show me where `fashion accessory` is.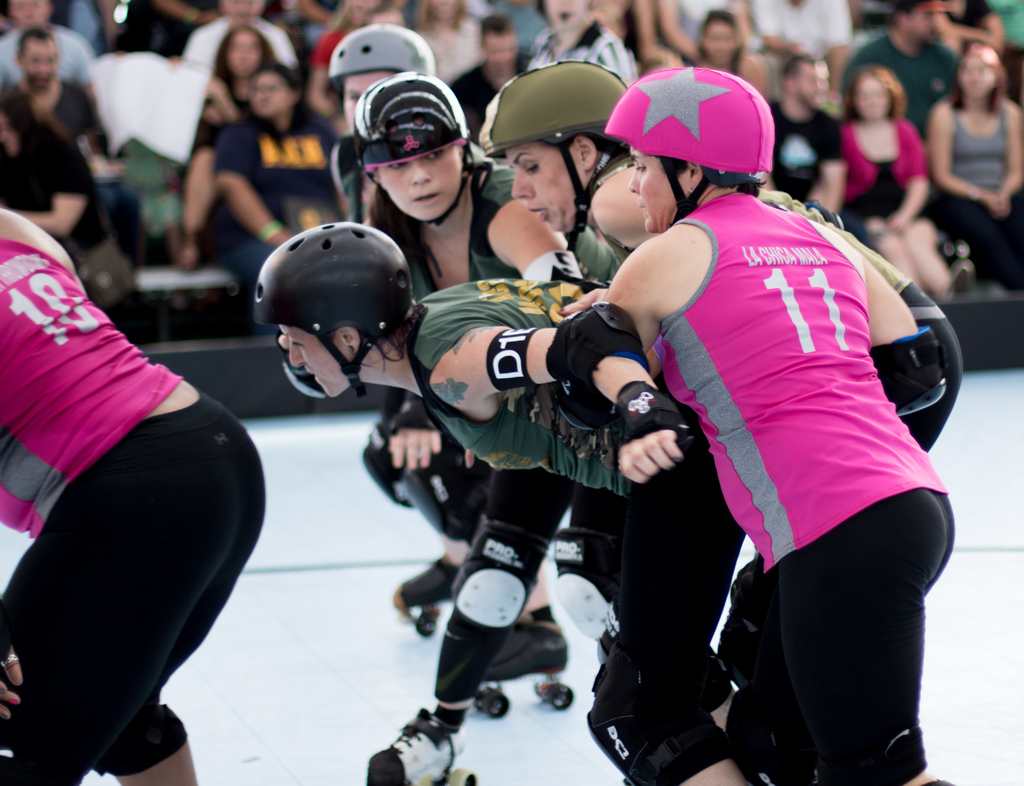
`fashion accessory` is at crop(473, 604, 574, 714).
